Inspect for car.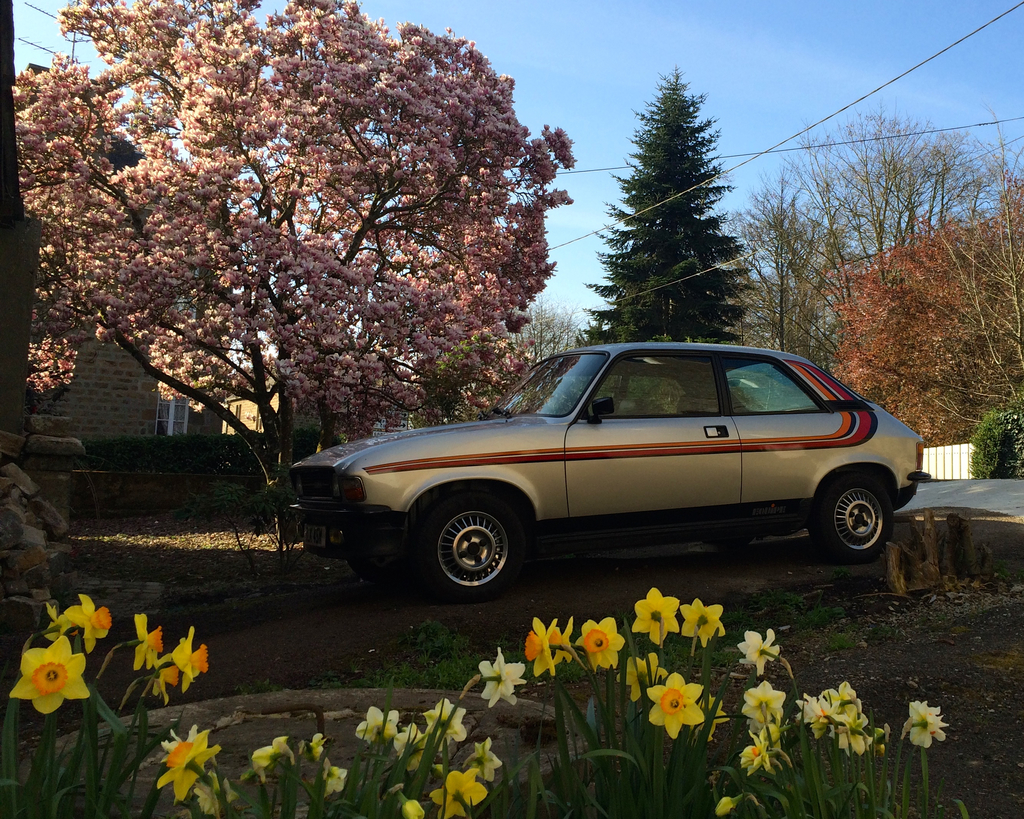
Inspection: BBox(288, 347, 934, 606).
